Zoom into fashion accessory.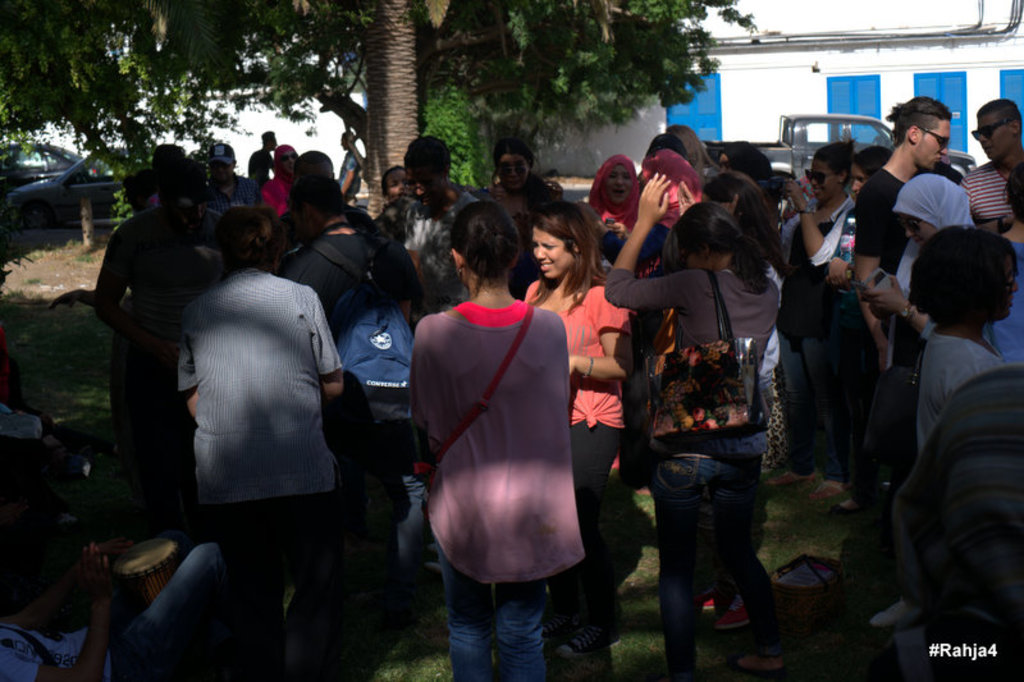
Zoom target: 553/621/622/659.
